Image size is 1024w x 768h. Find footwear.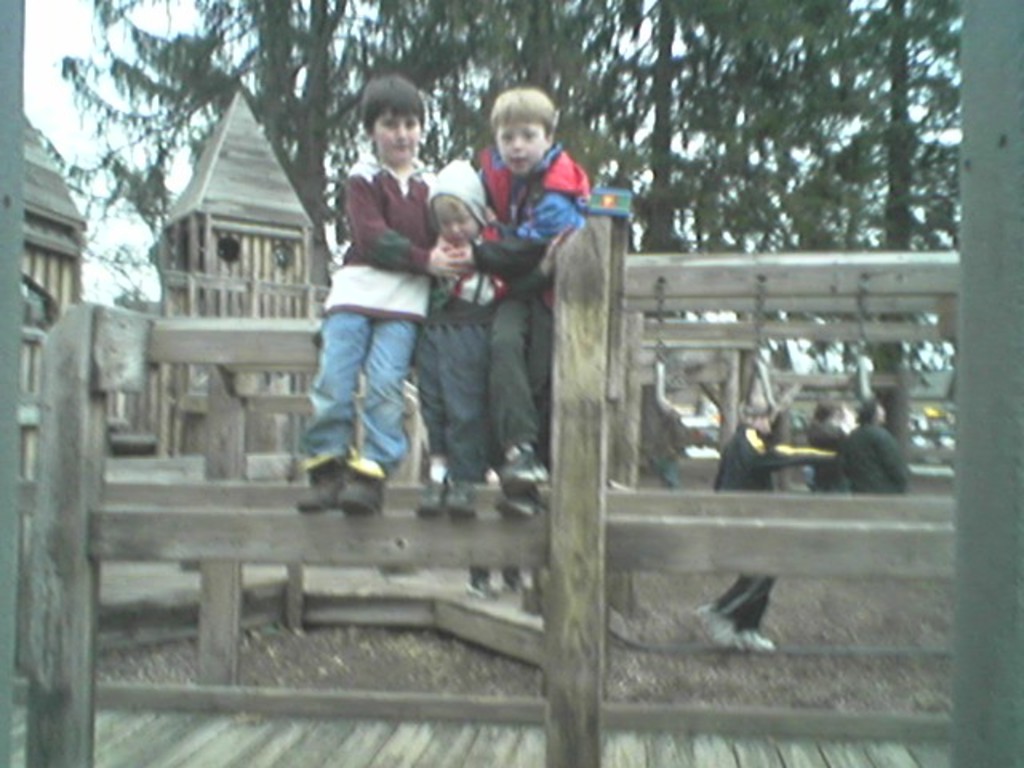
x1=341 y1=454 x2=387 y2=510.
